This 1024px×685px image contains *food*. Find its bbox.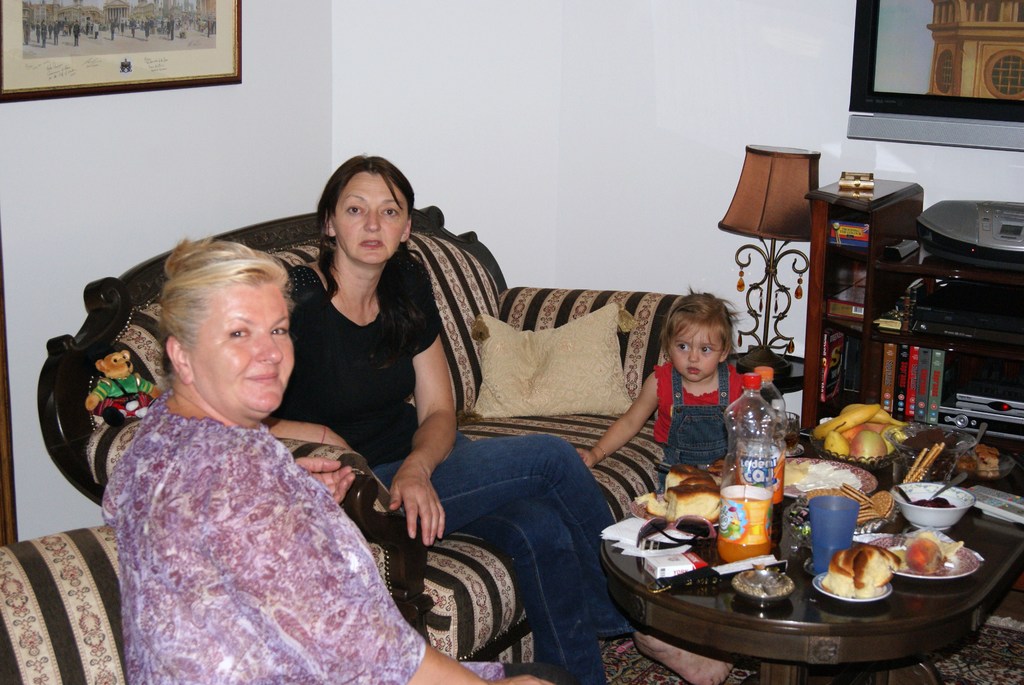
(912, 494, 959, 505).
